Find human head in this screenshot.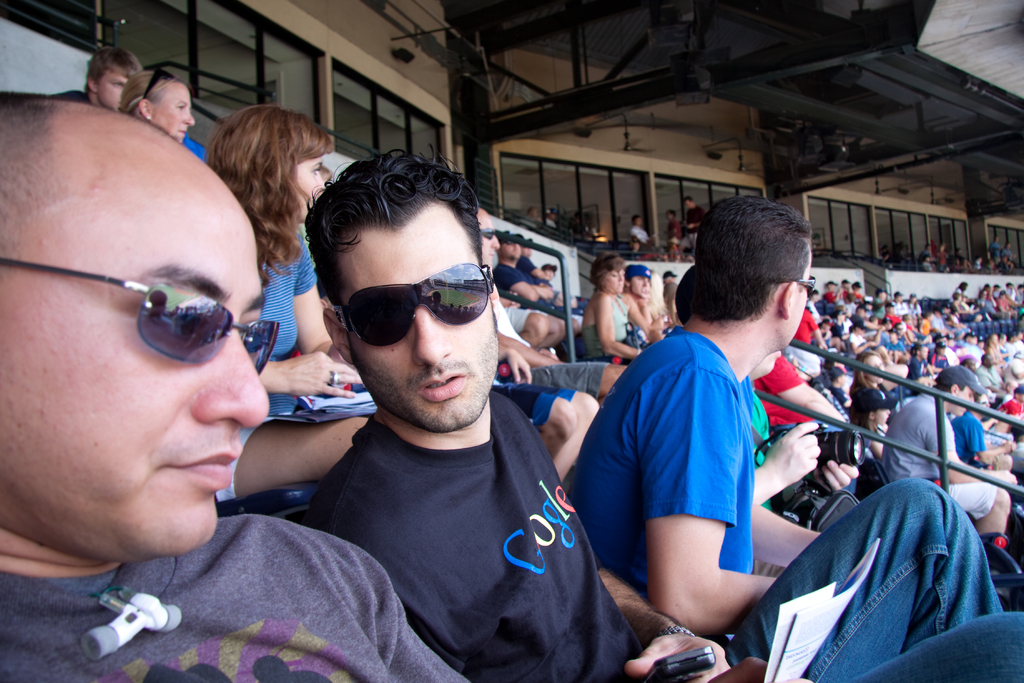
The bounding box for human head is rect(692, 193, 818, 344).
